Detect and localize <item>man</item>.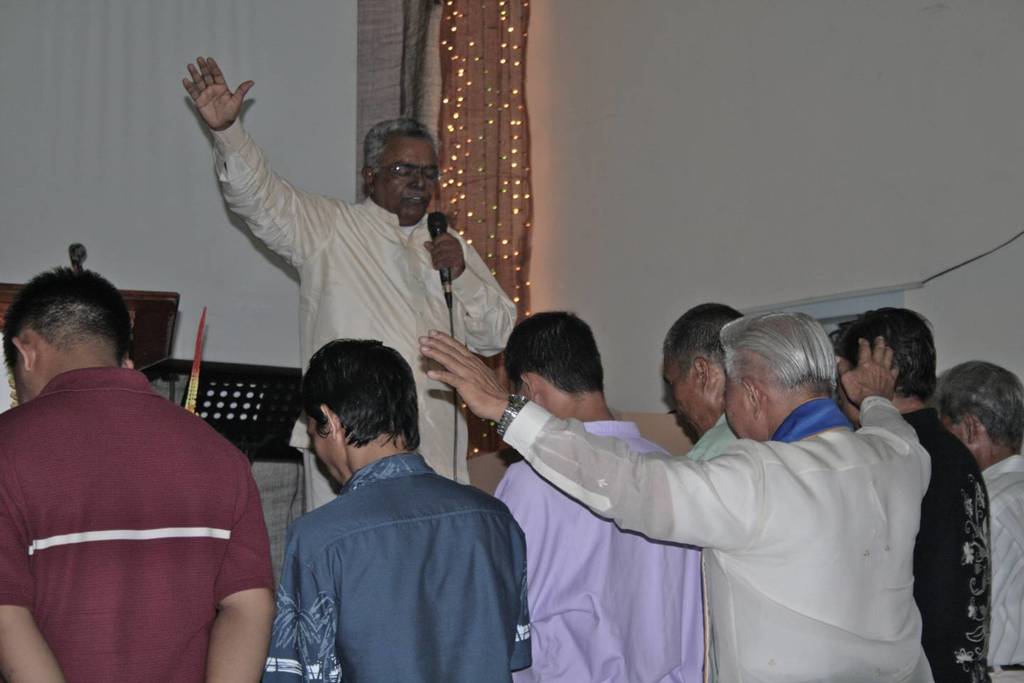
Localized at {"left": 412, "top": 308, "right": 945, "bottom": 678}.
